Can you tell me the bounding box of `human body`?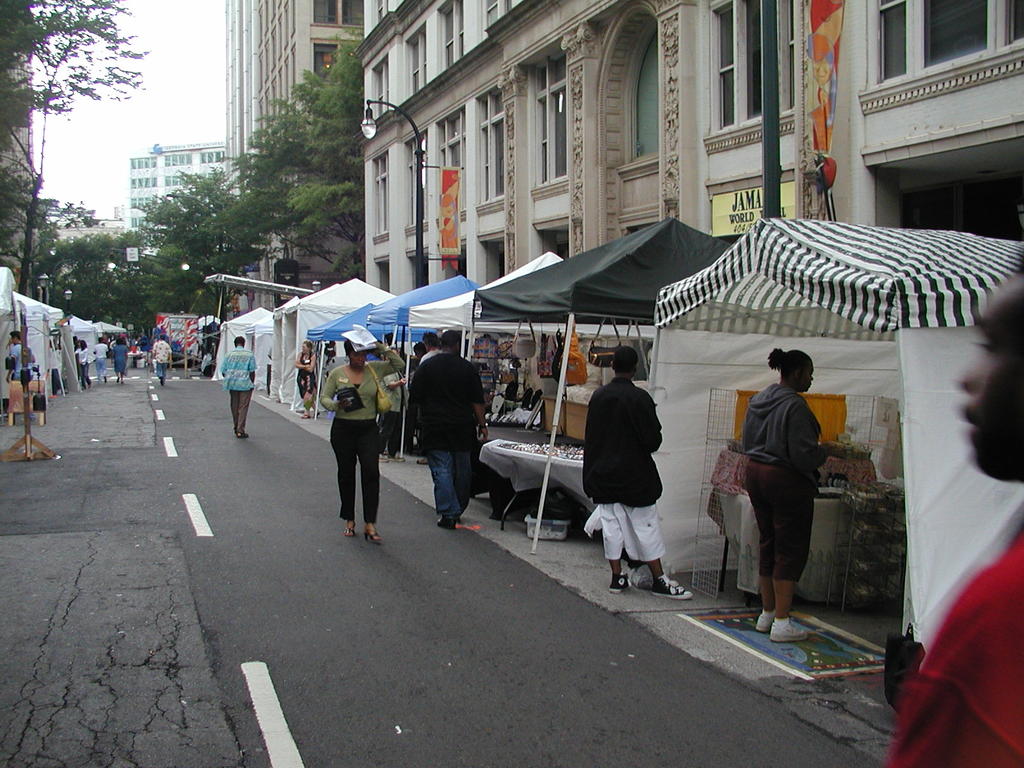
221, 346, 263, 442.
